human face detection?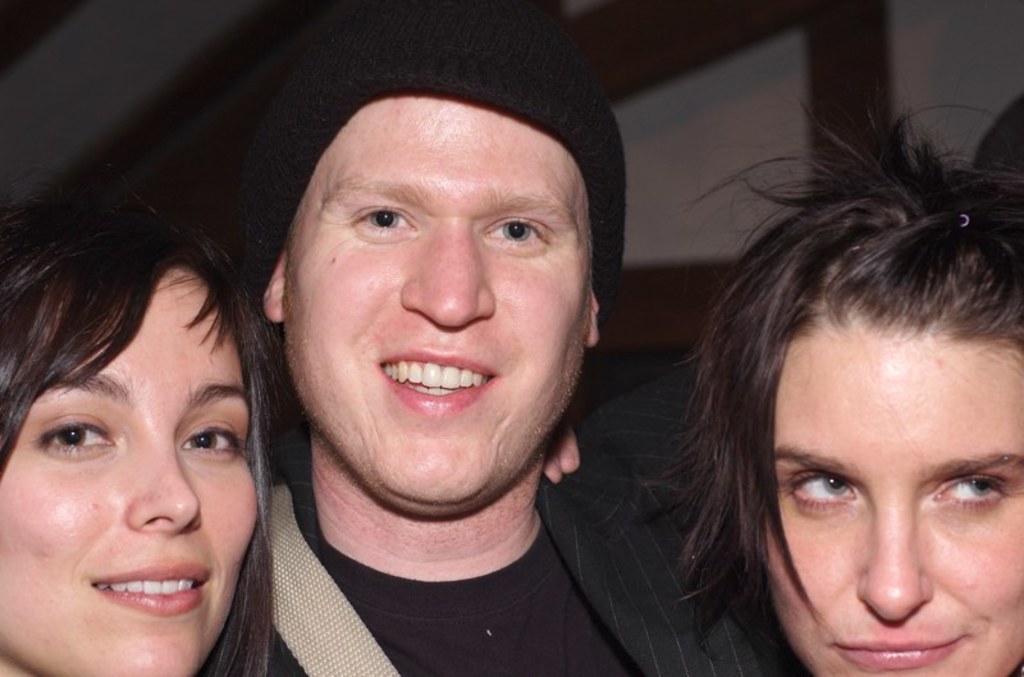
bbox=[764, 326, 1023, 676]
